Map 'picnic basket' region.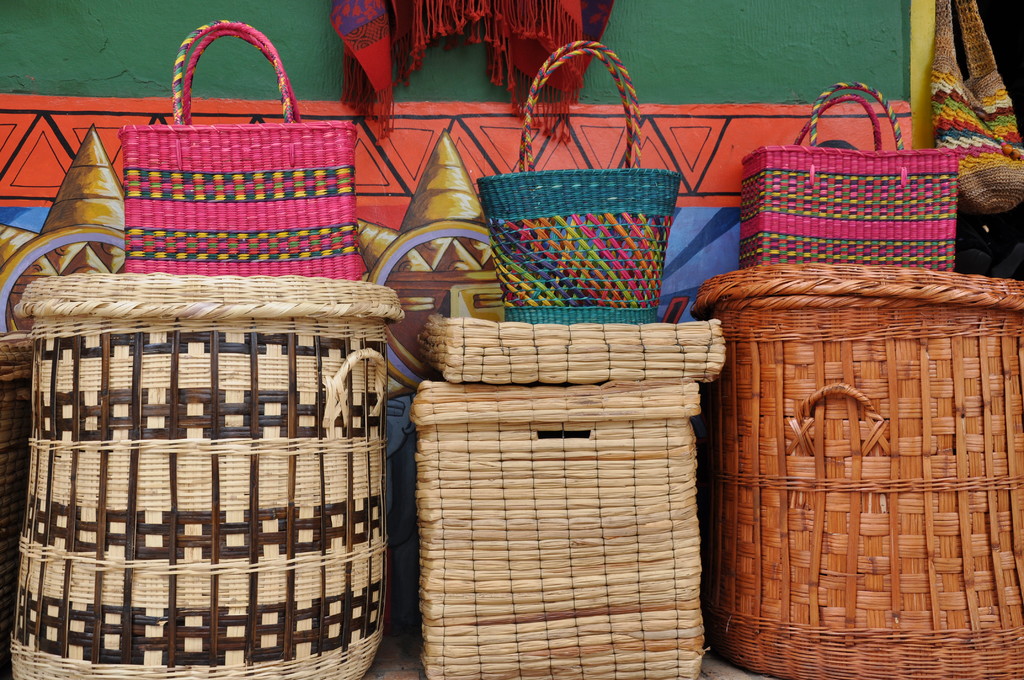
Mapped to region(8, 269, 407, 679).
